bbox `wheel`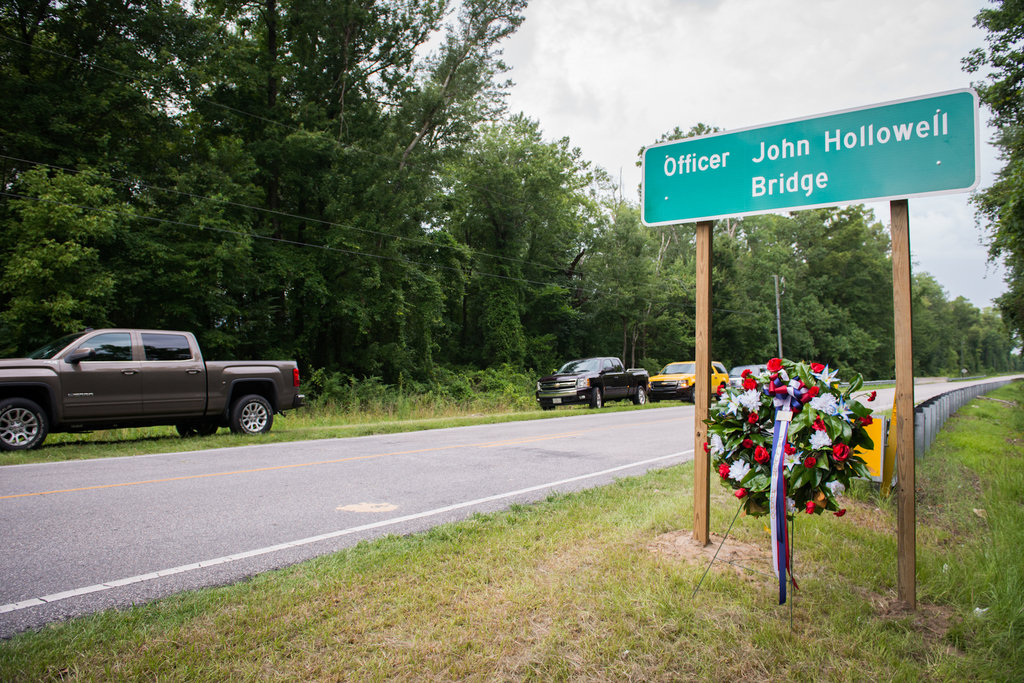
x1=691, y1=389, x2=694, y2=404
